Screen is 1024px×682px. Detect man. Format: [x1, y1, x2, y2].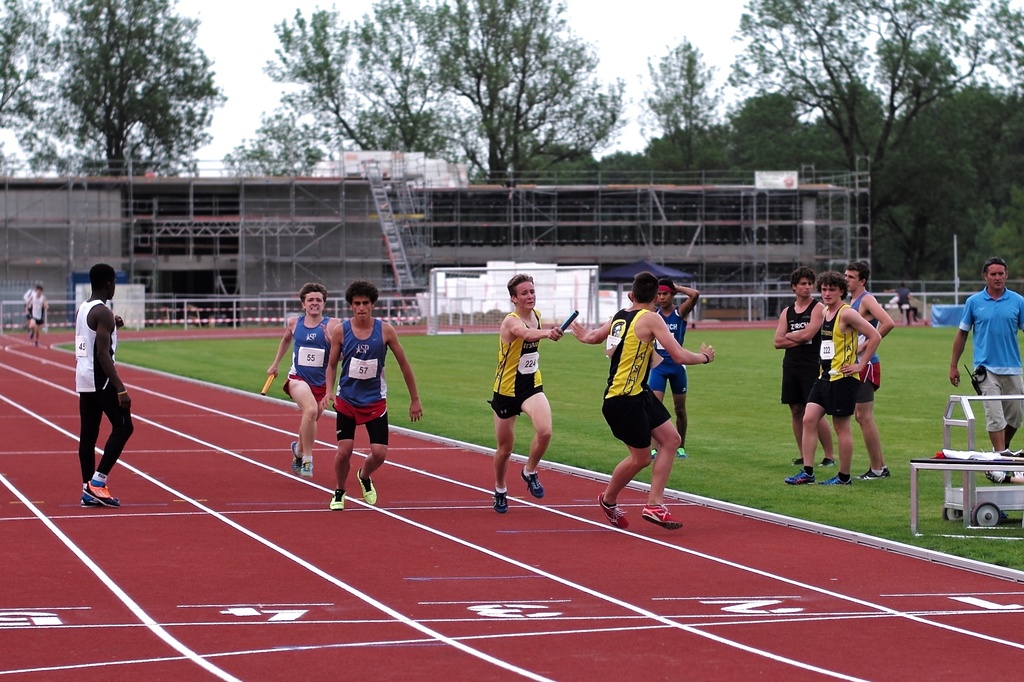
[478, 271, 573, 519].
